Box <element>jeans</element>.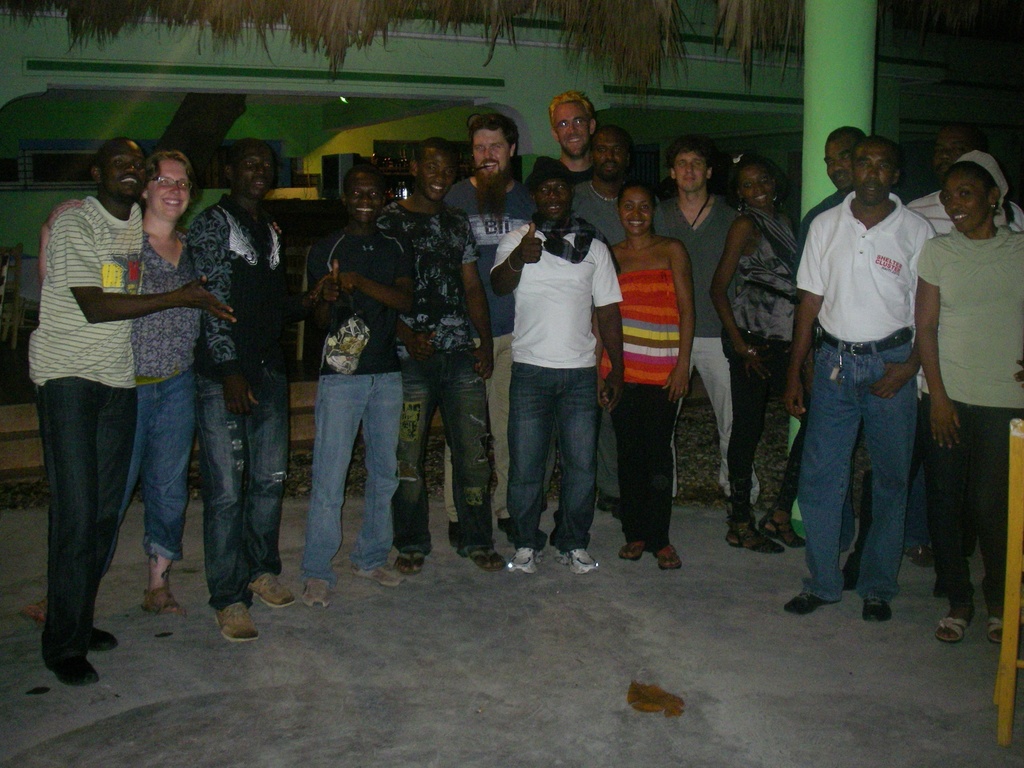
region(28, 375, 141, 659).
